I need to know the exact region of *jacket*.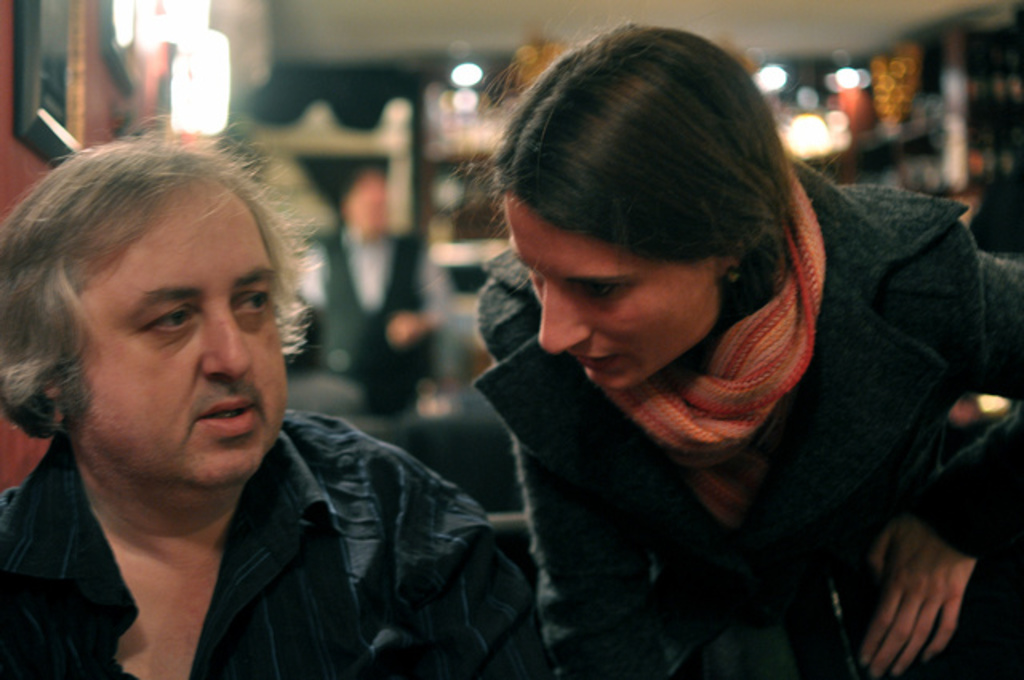
Region: region(474, 149, 1022, 678).
